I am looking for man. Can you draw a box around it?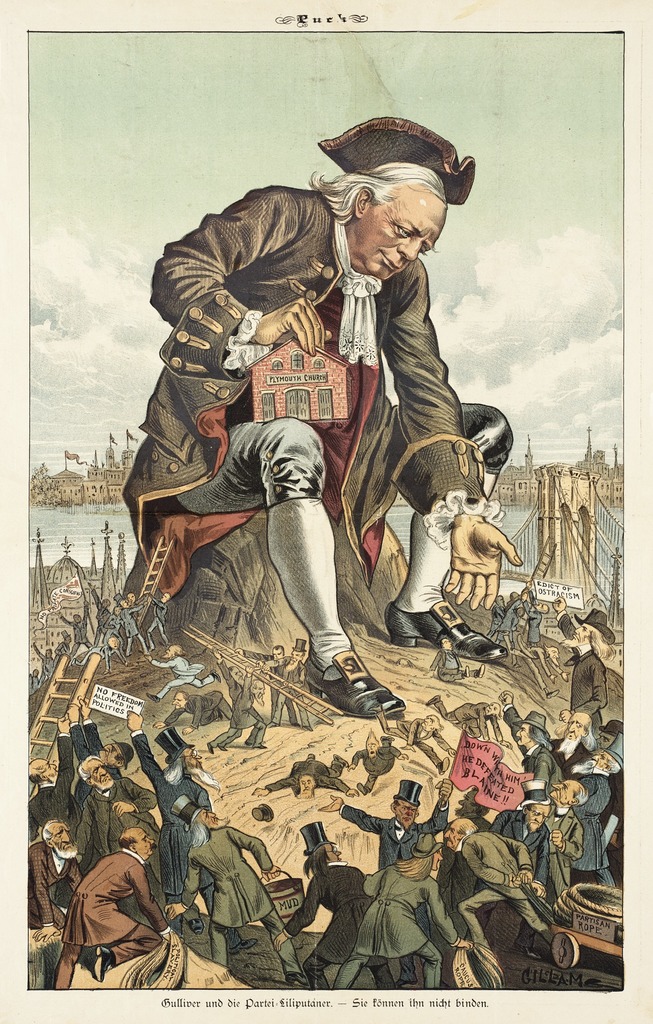
Sure, the bounding box is (28, 666, 45, 699).
